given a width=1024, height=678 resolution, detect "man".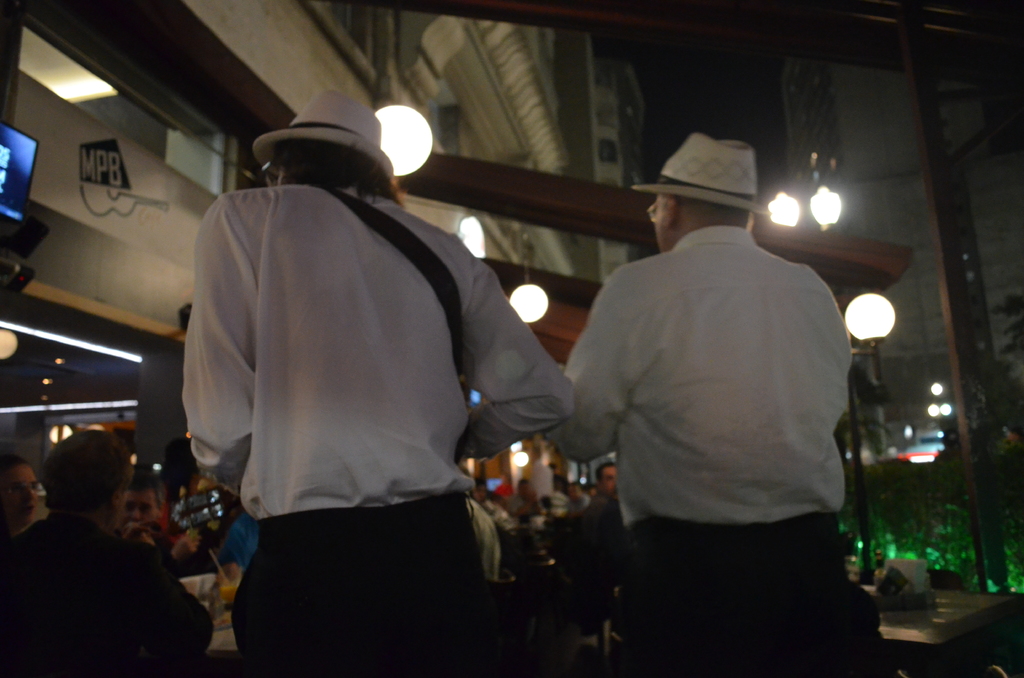
left=476, top=480, right=496, bottom=510.
